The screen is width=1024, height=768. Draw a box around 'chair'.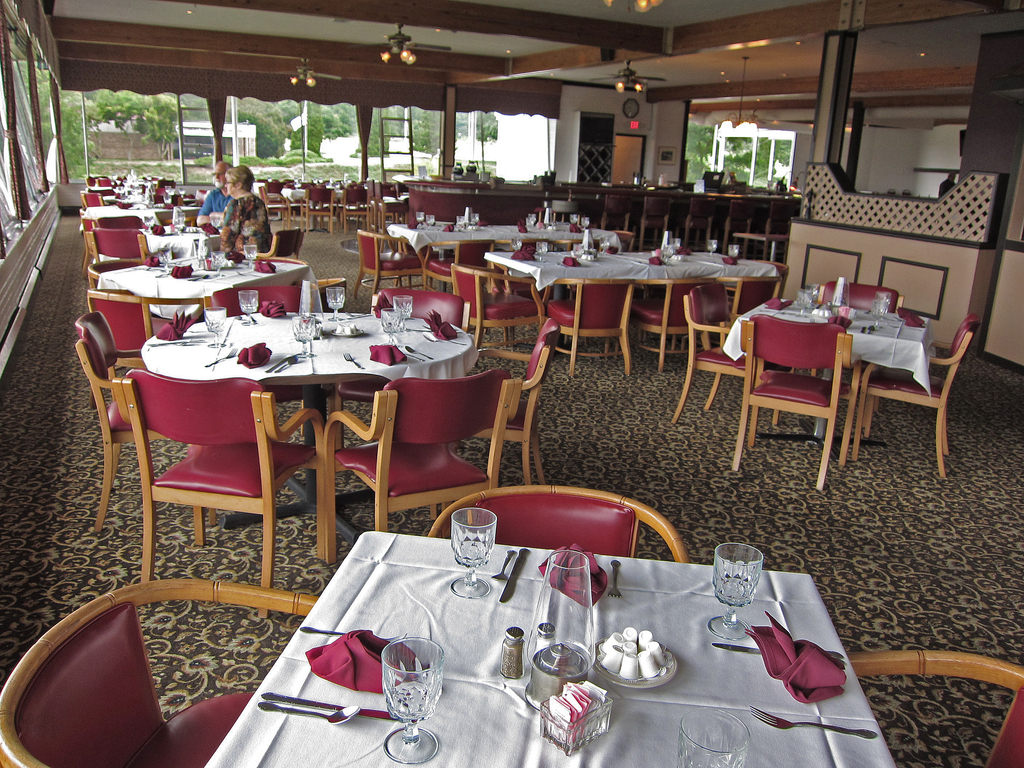
x1=211 y1=284 x2=323 y2=444.
